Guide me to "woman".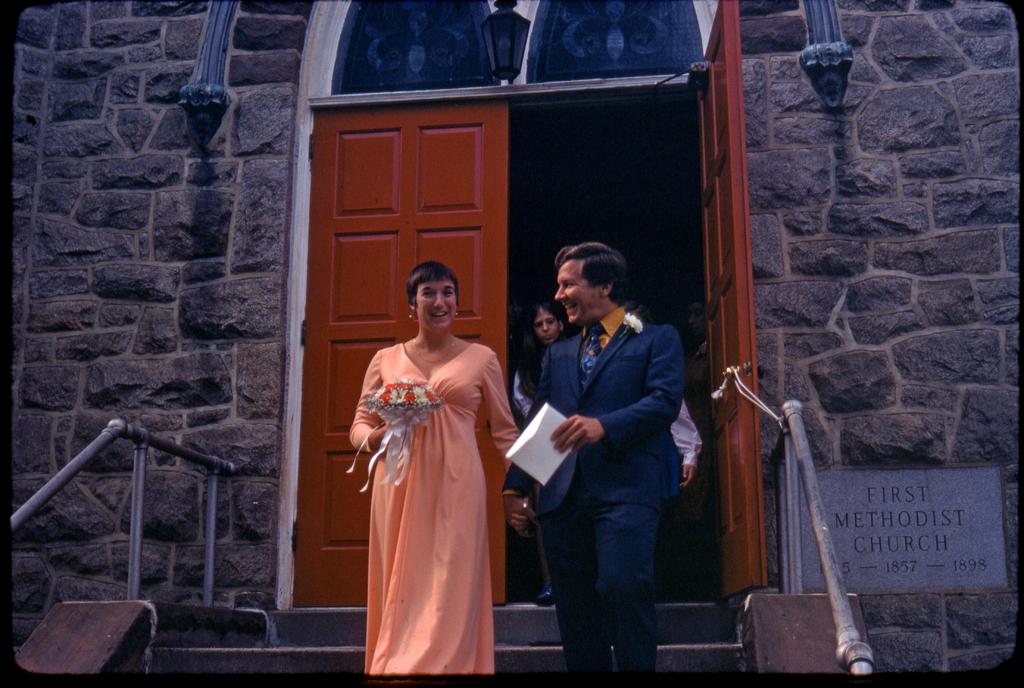
Guidance: (x1=344, y1=251, x2=511, y2=673).
